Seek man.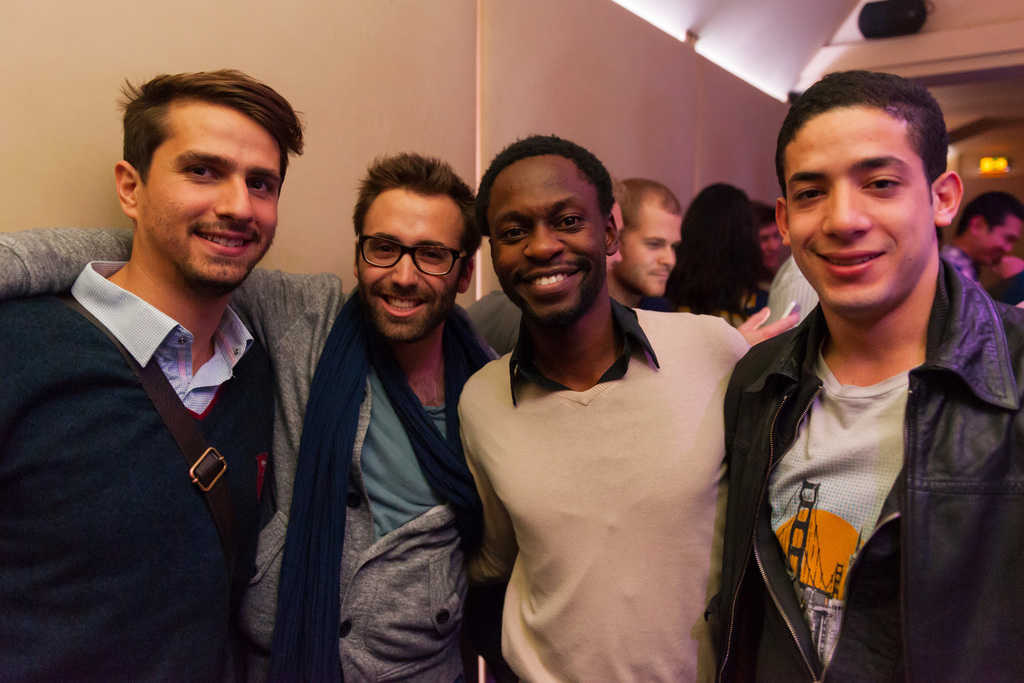
bbox=[0, 151, 500, 682].
